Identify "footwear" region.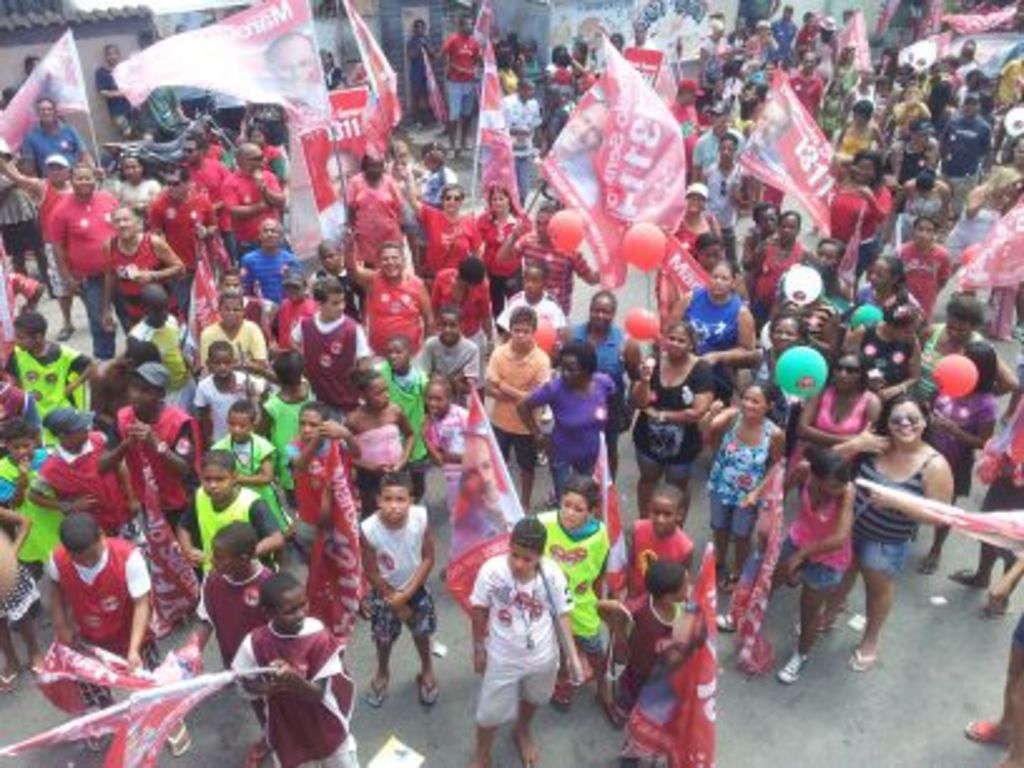
Region: (364,673,389,708).
